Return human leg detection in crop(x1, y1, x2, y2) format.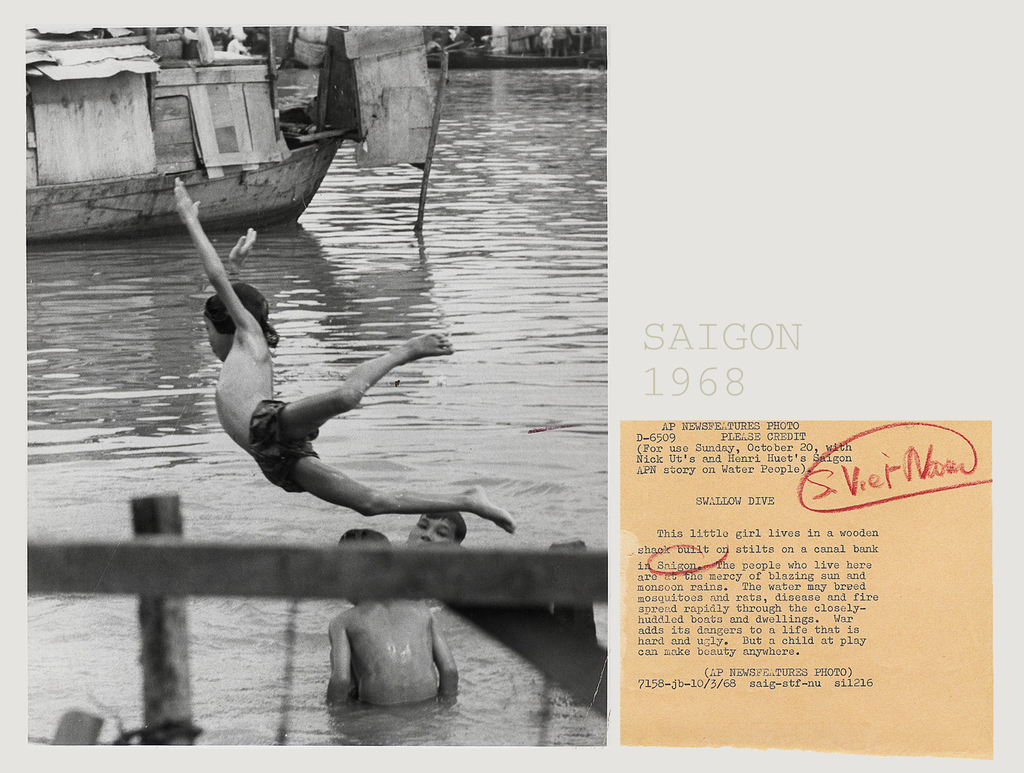
crop(260, 328, 456, 441).
